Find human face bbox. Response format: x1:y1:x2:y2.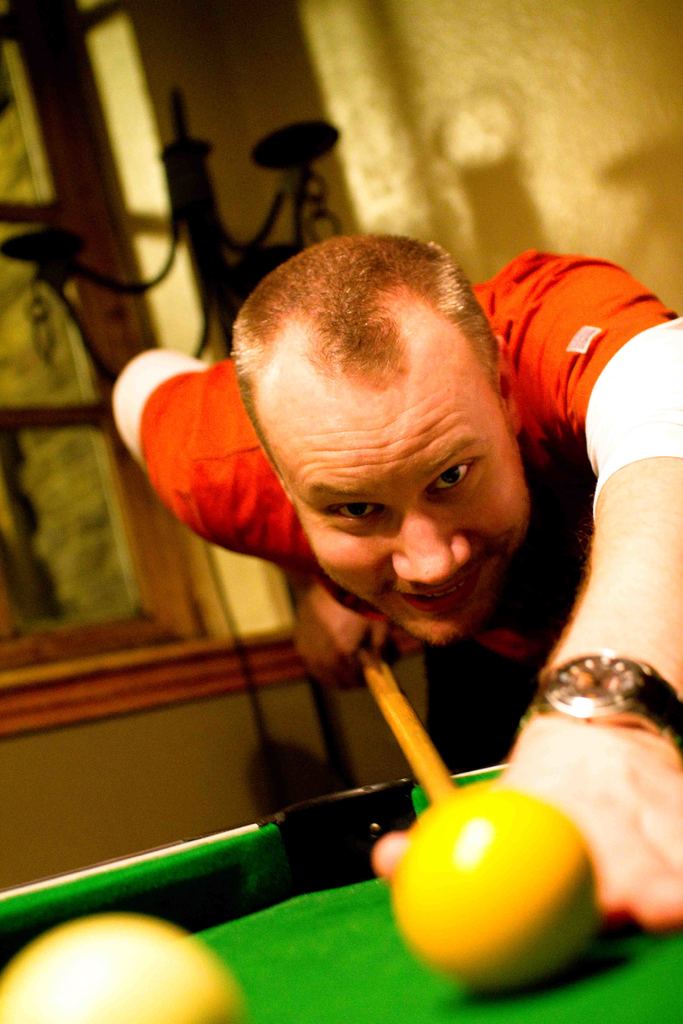
283:390:532:648.
